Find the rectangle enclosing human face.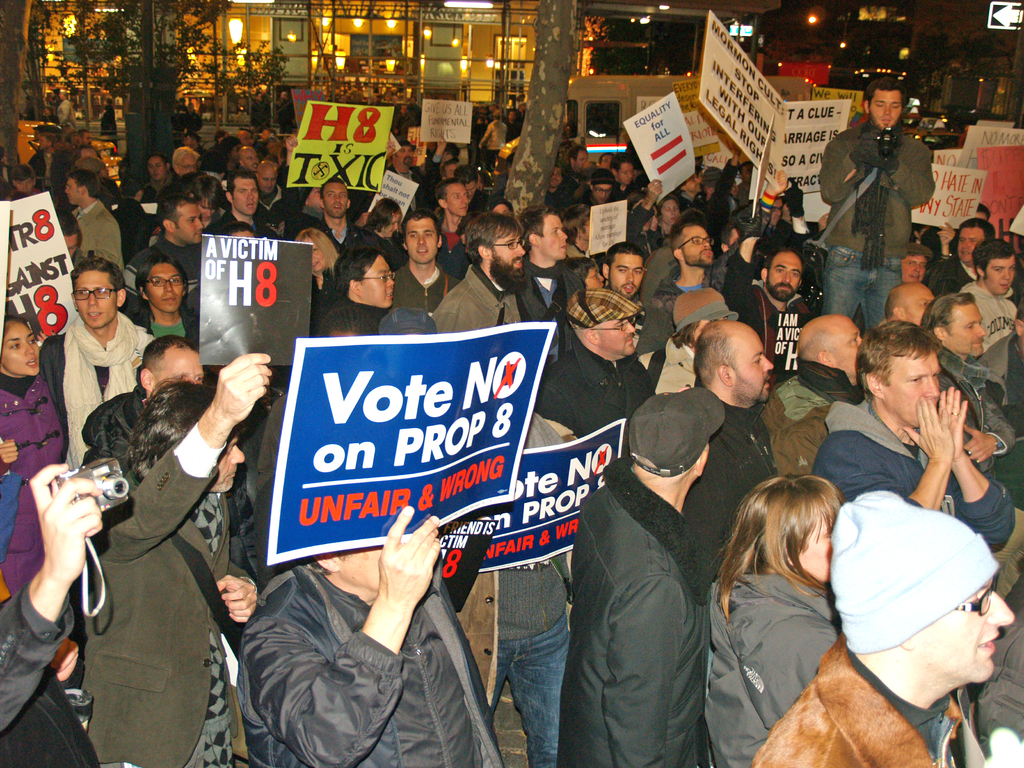
[x1=360, y1=252, x2=394, y2=308].
